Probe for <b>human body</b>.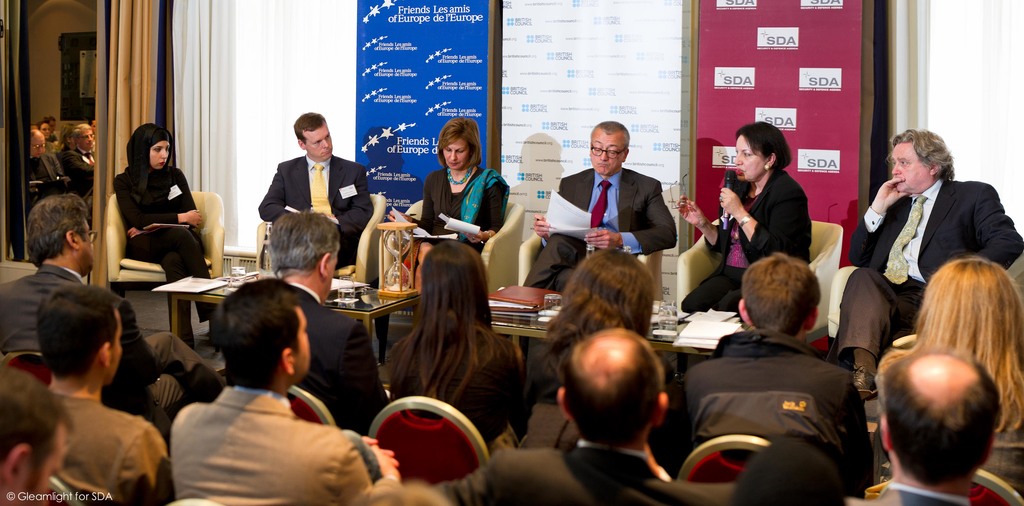
Probe result: crop(682, 119, 813, 309).
